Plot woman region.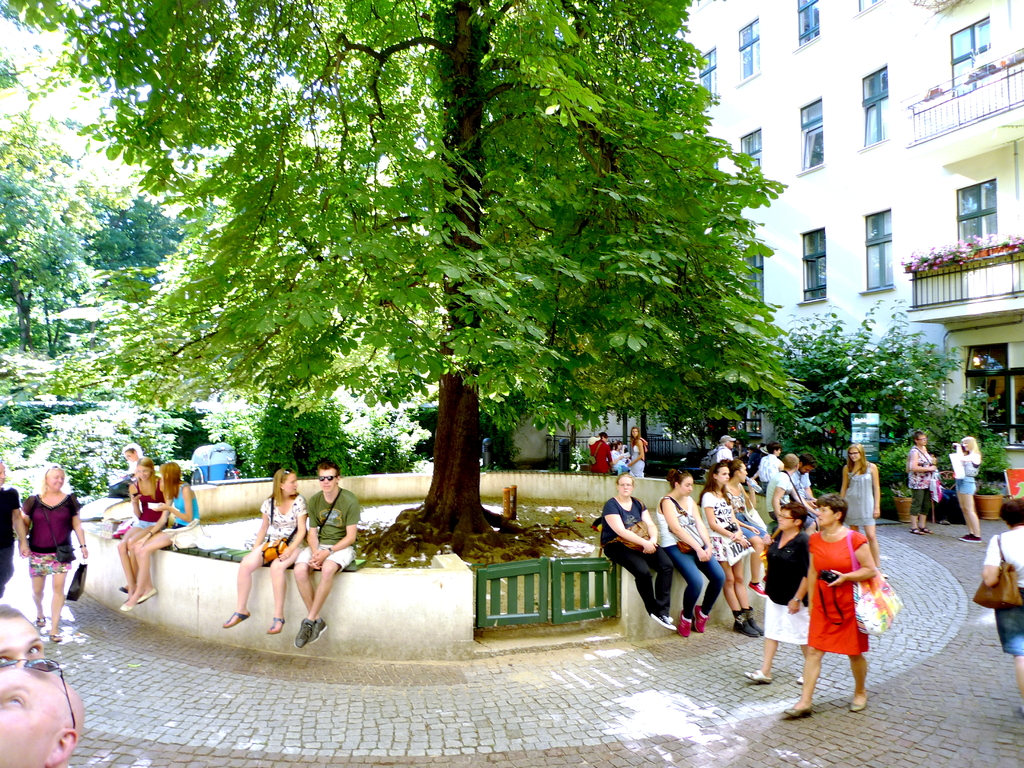
Plotted at <region>949, 436, 984, 545</region>.
